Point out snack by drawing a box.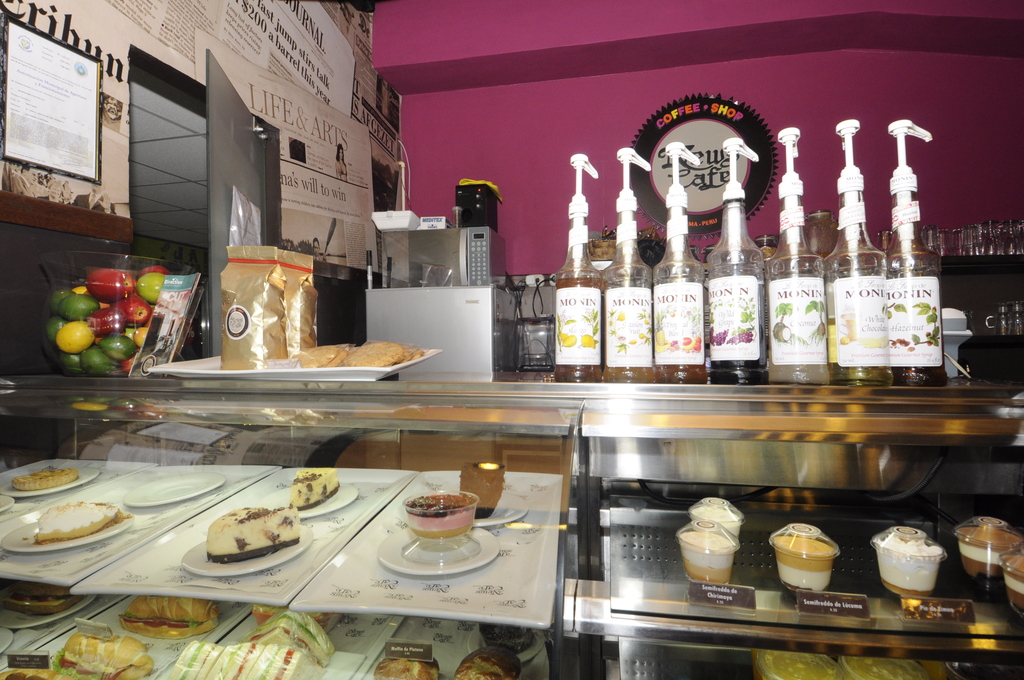
<bbox>37, 501, 118, 544</bbox>.
